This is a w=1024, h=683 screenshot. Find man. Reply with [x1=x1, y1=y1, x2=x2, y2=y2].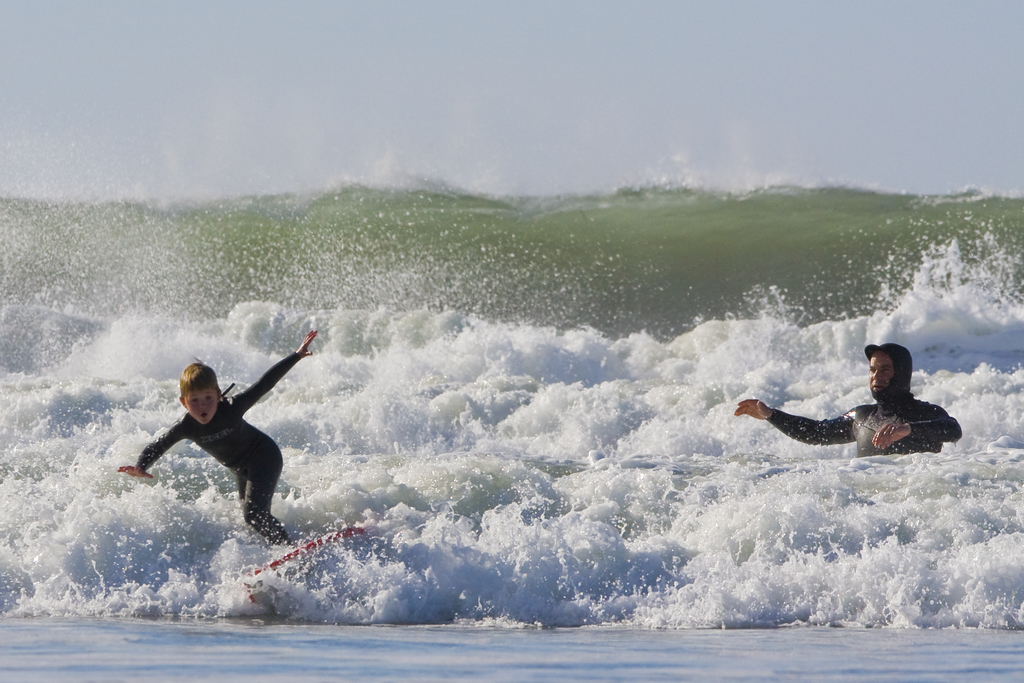
[x1=748, y1=345, x2=957, y2=478].
